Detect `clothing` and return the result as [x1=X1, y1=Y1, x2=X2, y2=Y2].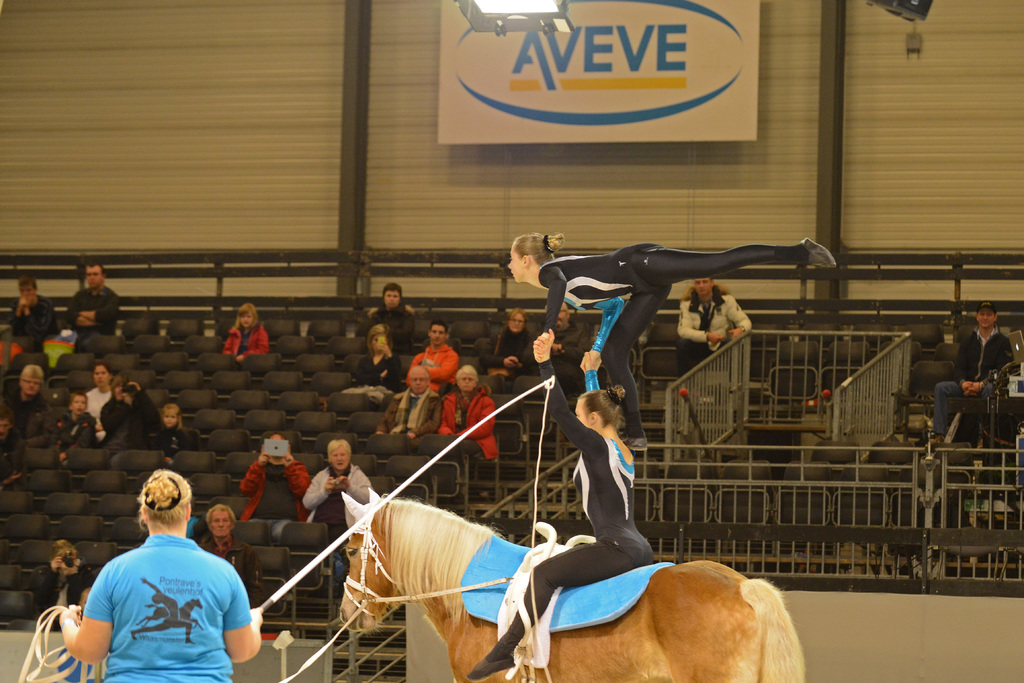
[x1=537, y1=240, x2=810, y2=434].
